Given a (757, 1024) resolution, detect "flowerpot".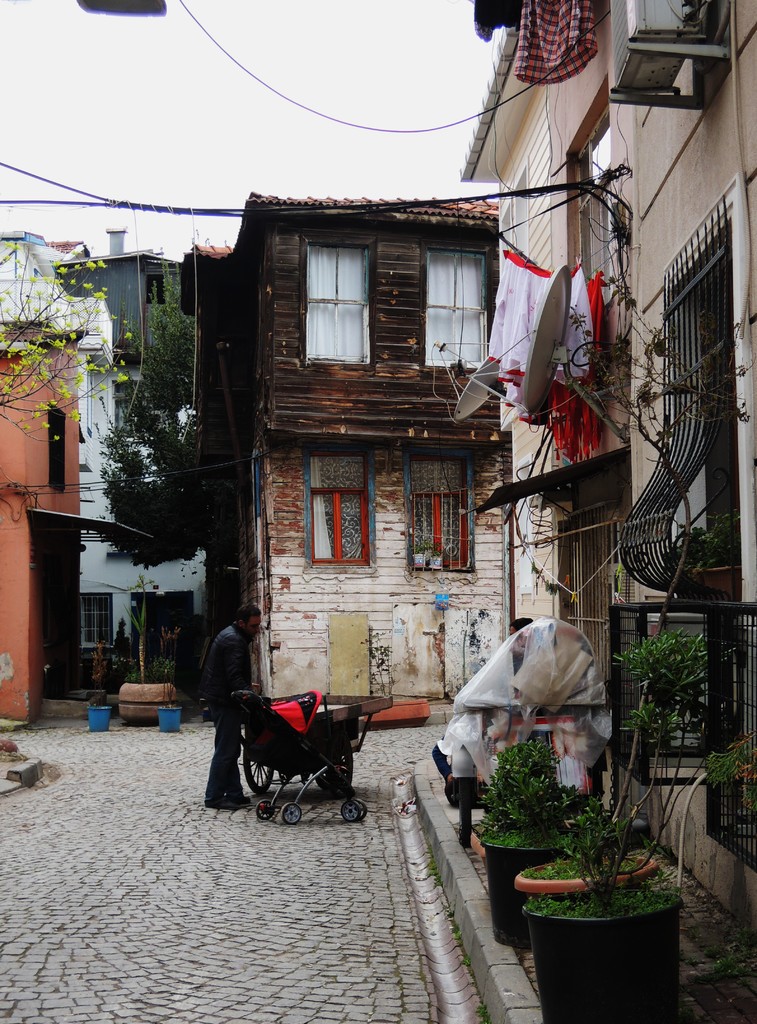
bbox=(526, 886, 681, 1023).
